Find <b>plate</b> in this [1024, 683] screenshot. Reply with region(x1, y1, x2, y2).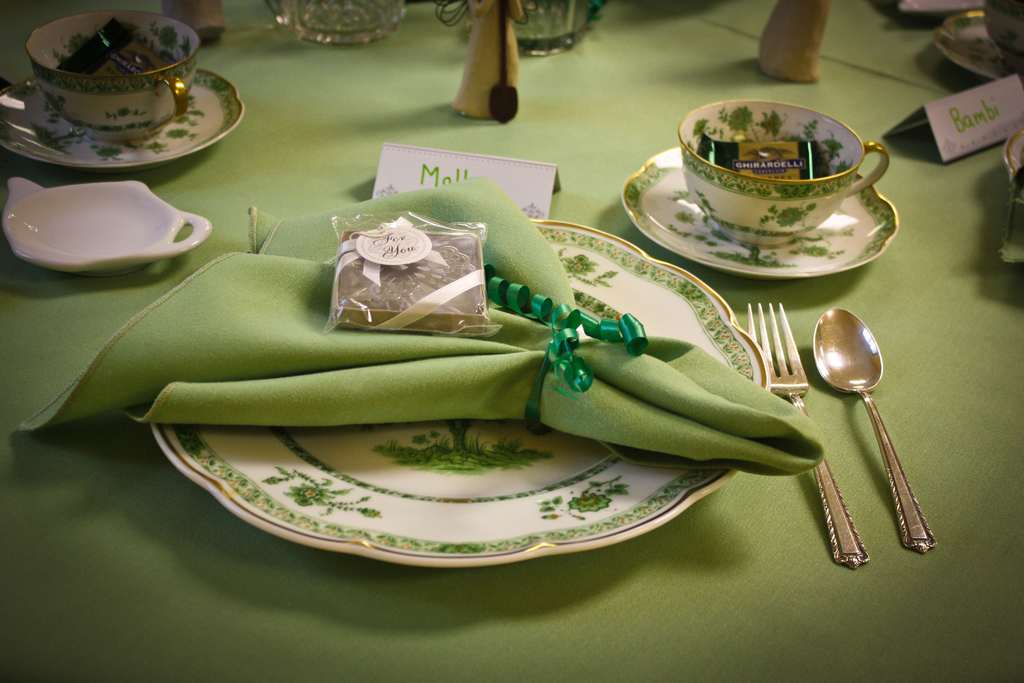
region(0, 69, 246, 172).
